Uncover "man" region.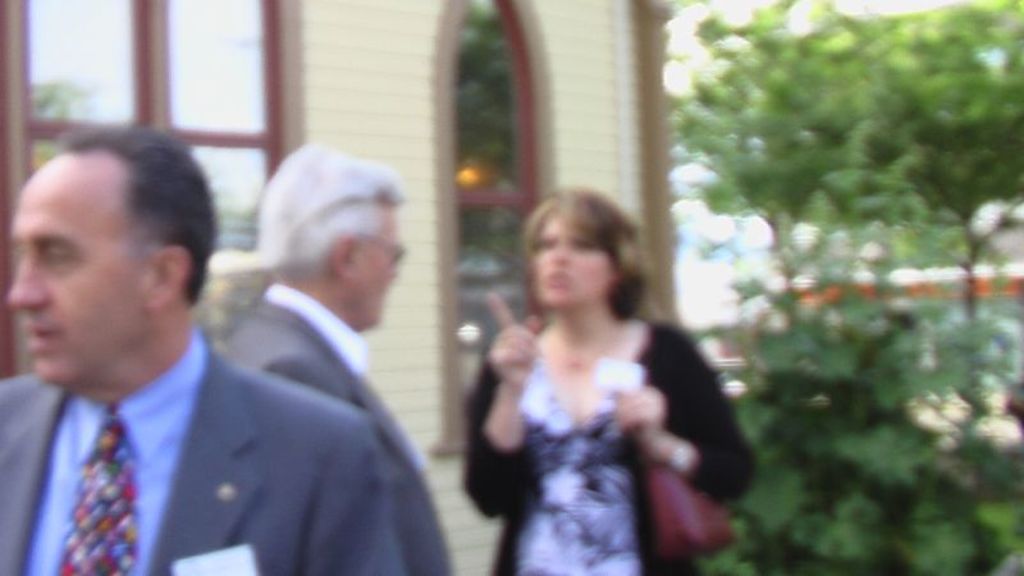
Uncovered: BBox(227, 147, 410, 476).
